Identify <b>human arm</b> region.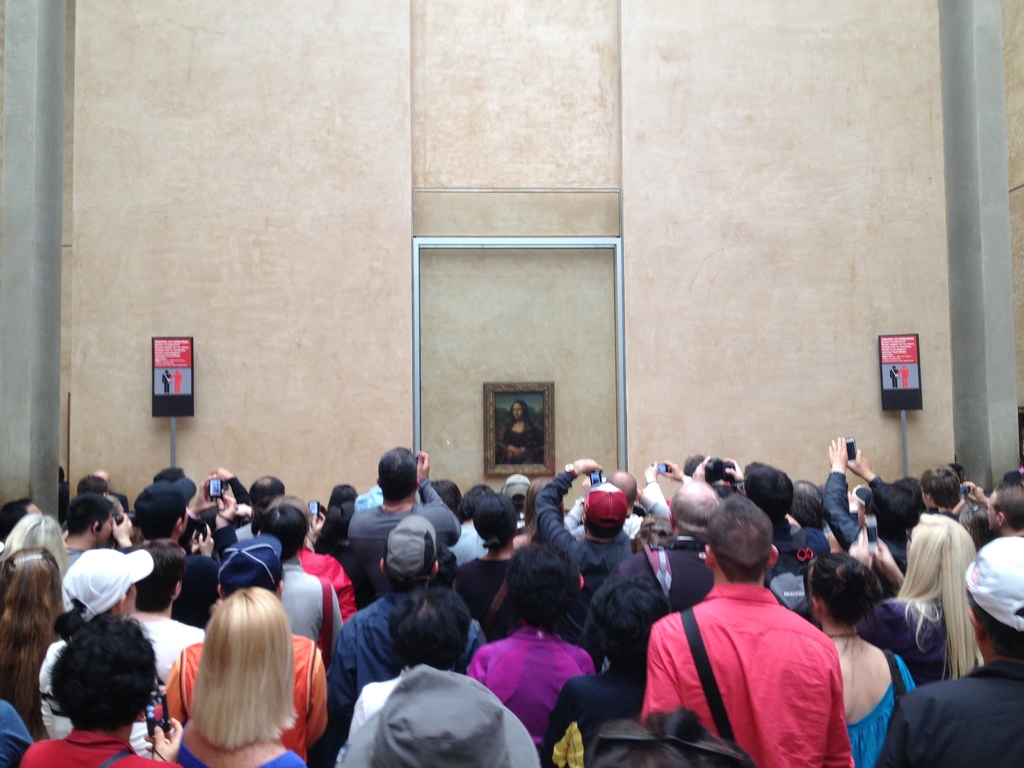
Region: Rect(211, 495, 236, 563).
